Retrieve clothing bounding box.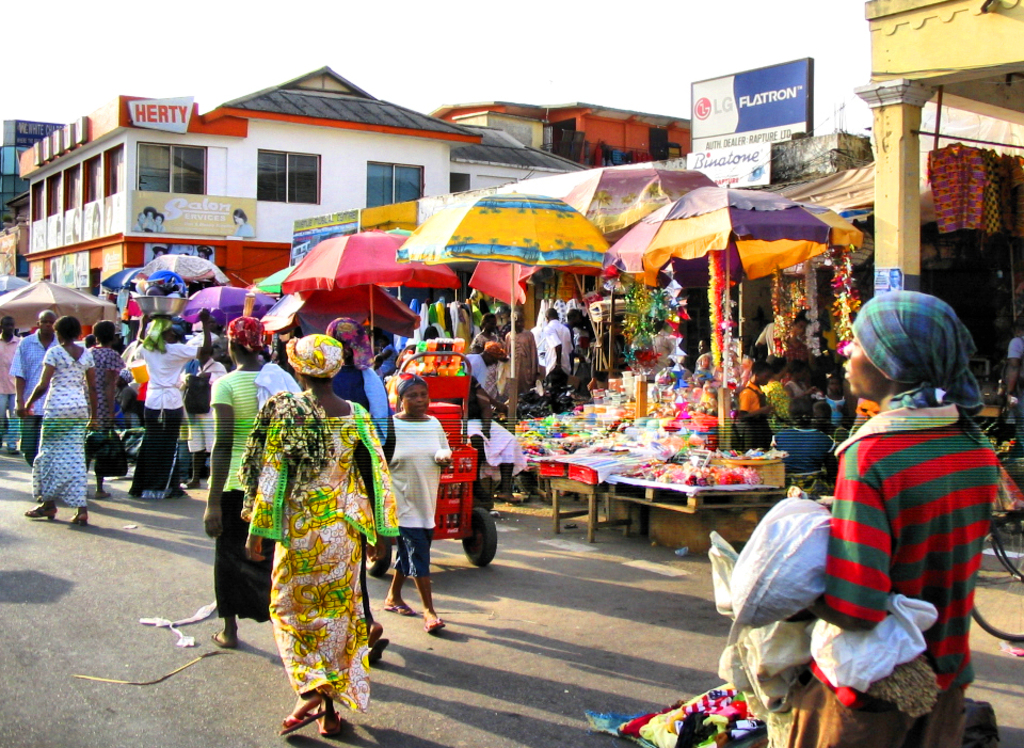
Bounding box: [left=387, top=409, right=447, bottom=575].
